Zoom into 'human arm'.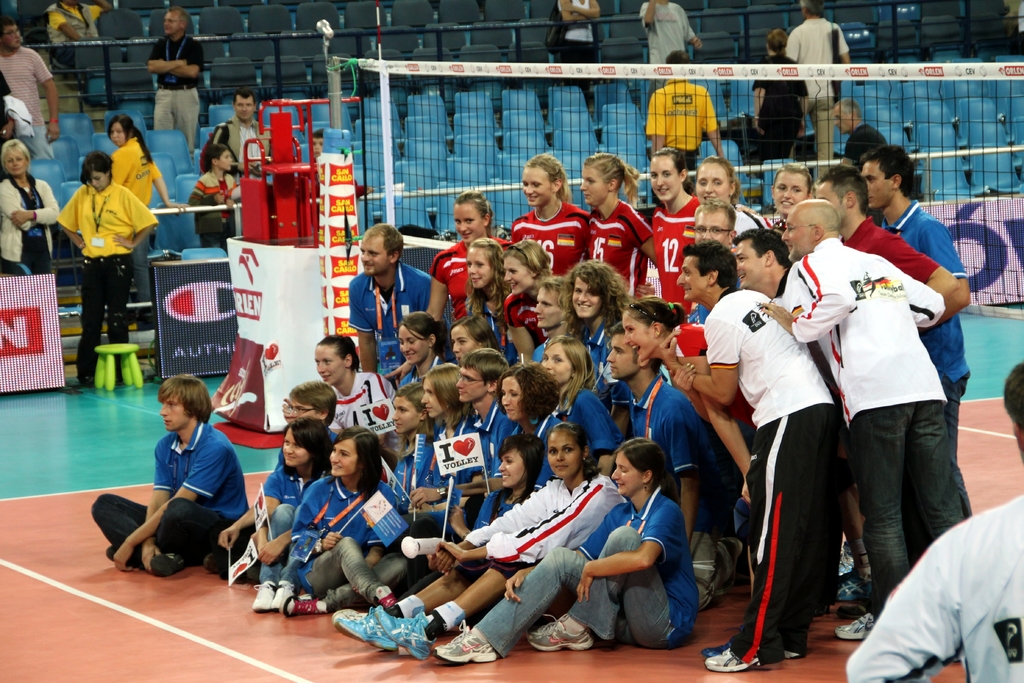
Zoom target: (x1=354, y1=539, x2=388, y2=569).
